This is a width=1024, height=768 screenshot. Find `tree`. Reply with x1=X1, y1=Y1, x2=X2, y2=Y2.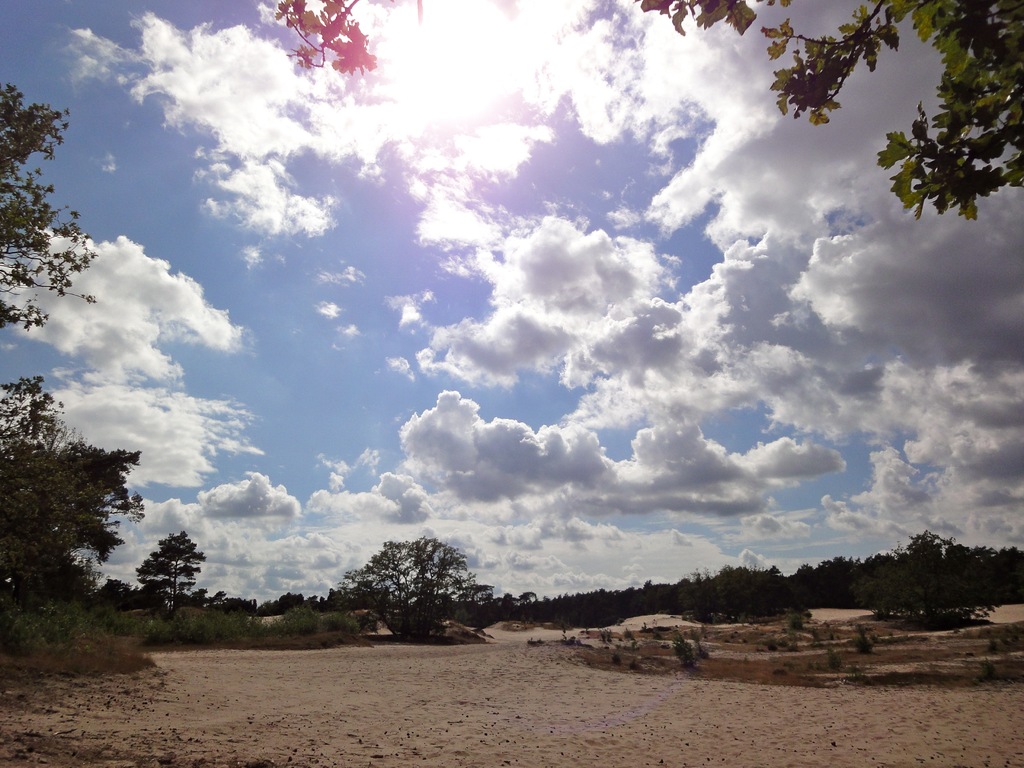
x1=337, y1=538, x2=479, y2=647.
